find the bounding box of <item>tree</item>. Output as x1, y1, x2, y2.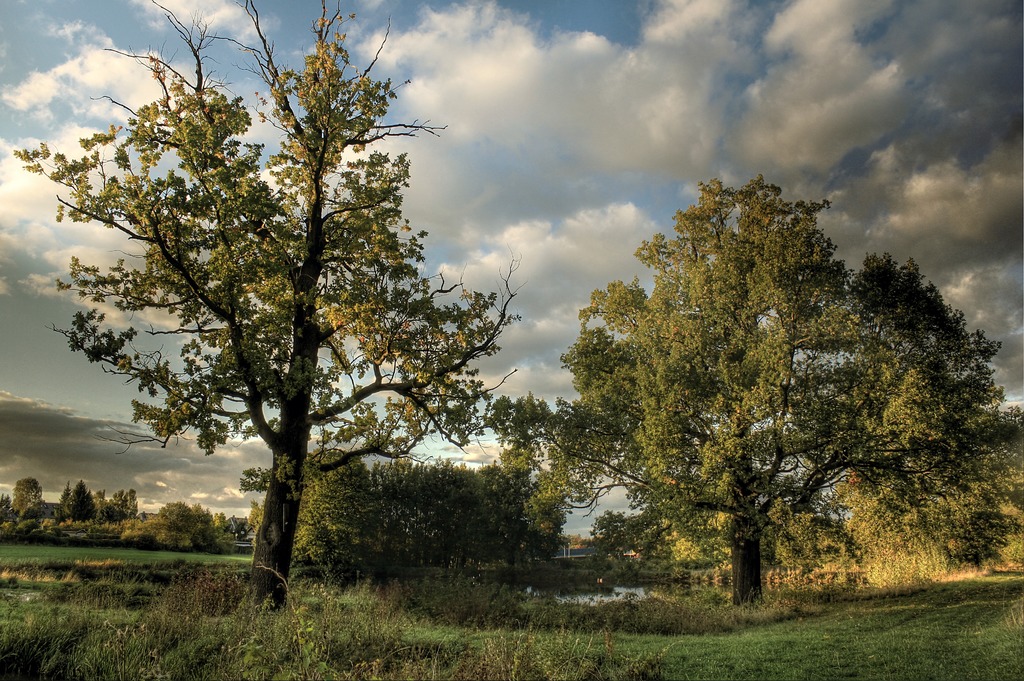
509, 166, 1023, 617.
